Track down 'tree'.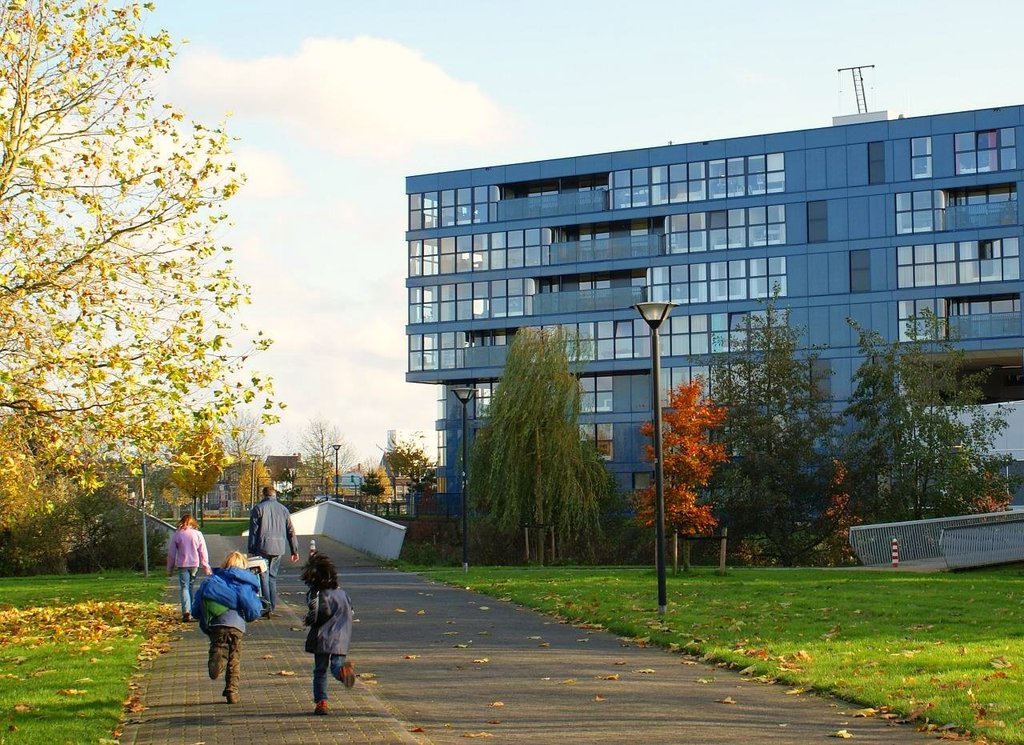
Tracked to 712:302:864:570.
